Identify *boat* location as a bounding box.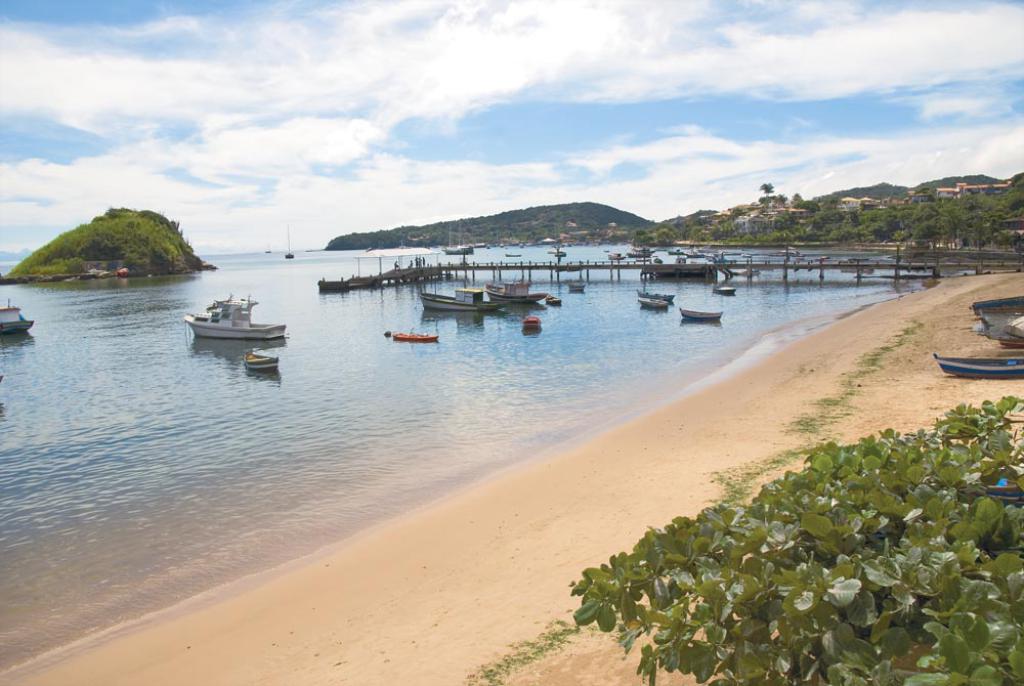
(left=680, top=311, right=724, bottom=324).
